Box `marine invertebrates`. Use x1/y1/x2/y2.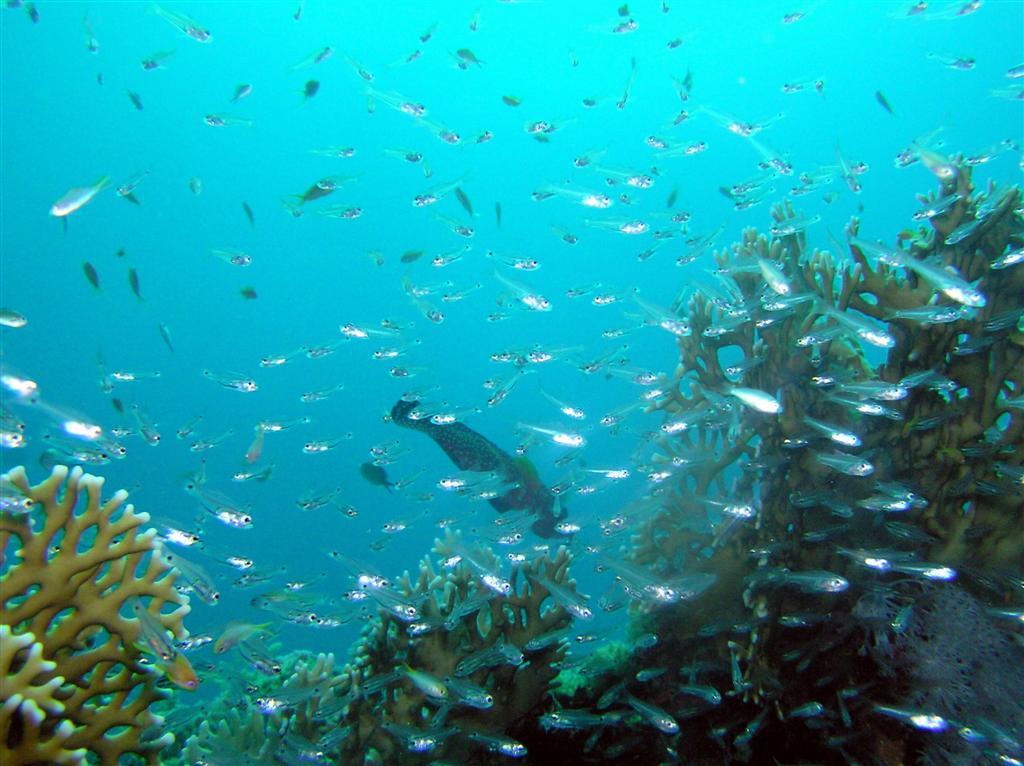
286/571/331/594.
